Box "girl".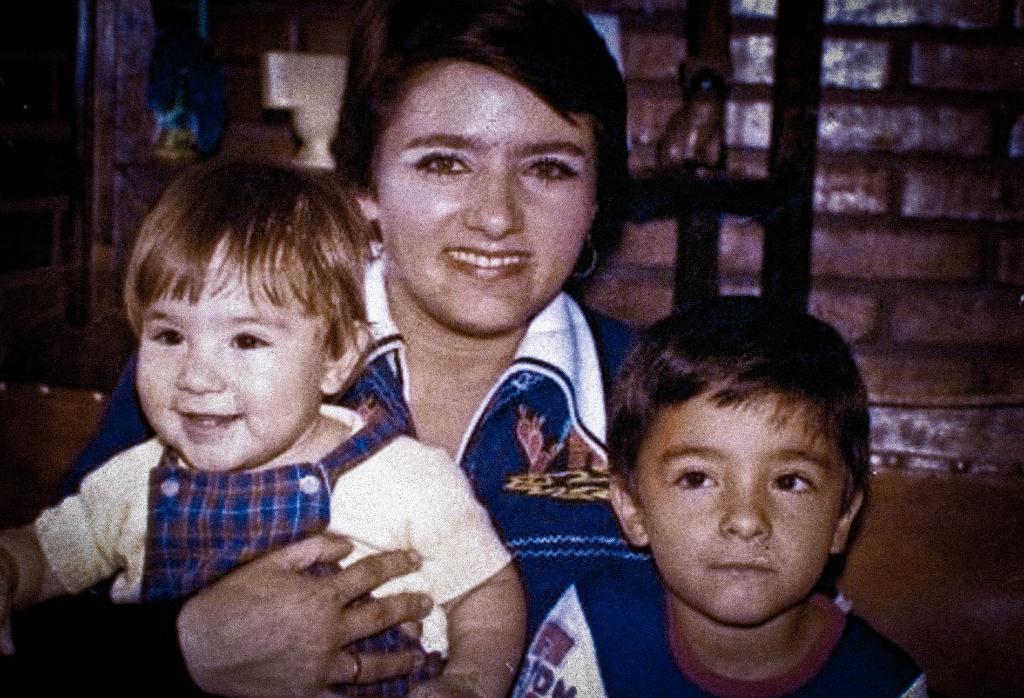
[left=0, top=152, right=543, bottom=697].
